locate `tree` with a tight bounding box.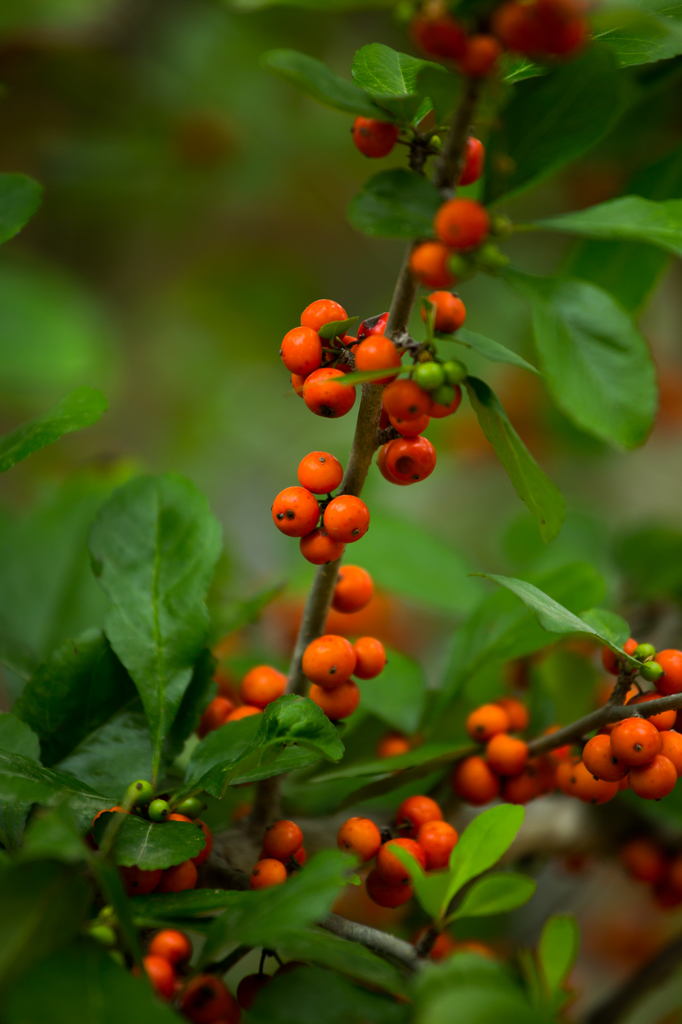
l=3, t=0, r=669, b=1009.
